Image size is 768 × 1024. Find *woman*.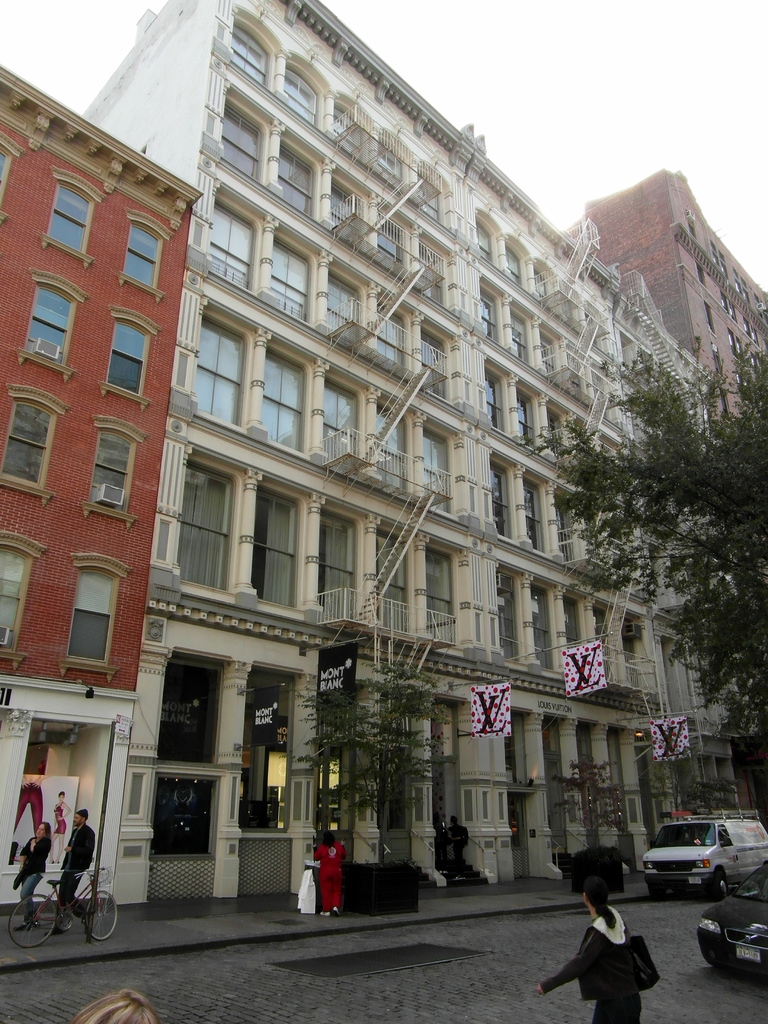
region(314, 829, 340, 909).
